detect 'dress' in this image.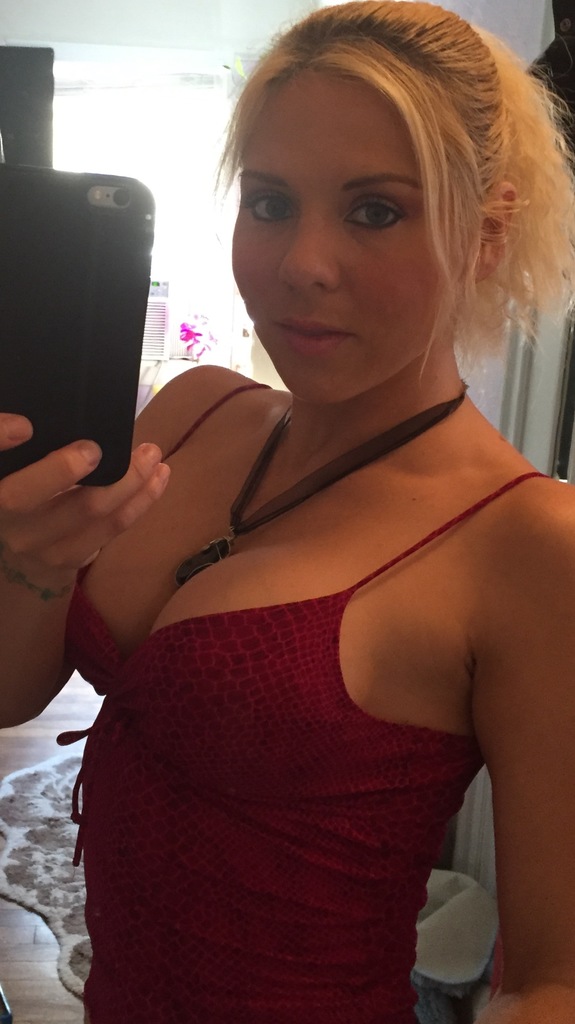
Detection: left=61, top=386, right=552, bottom=1023.
